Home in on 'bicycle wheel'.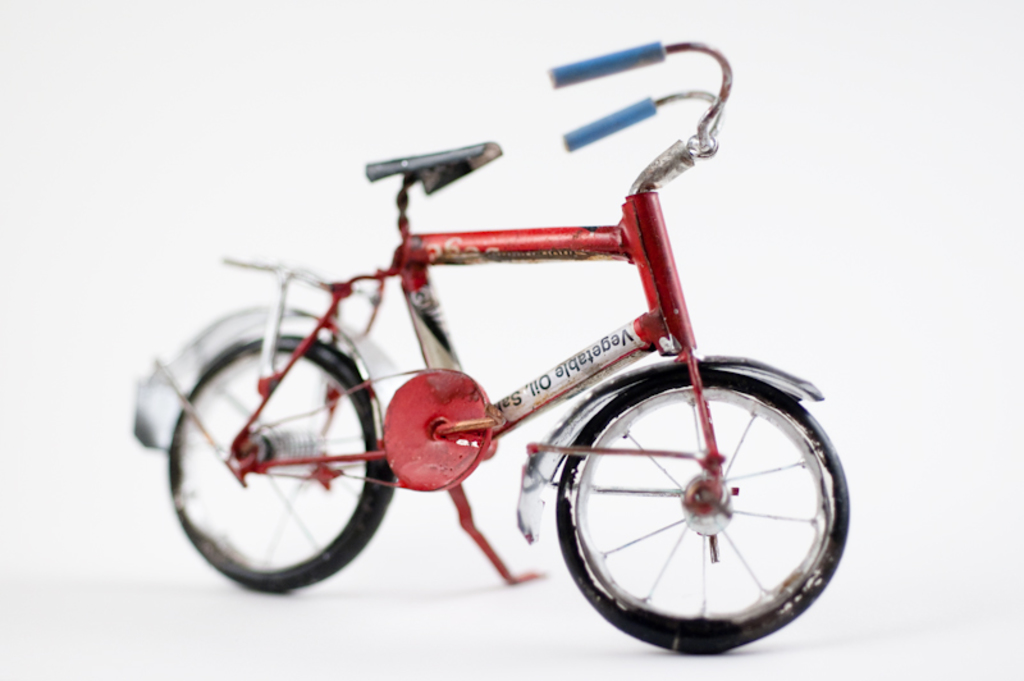
Homed in at Rect(165, 332, 399, 594).
